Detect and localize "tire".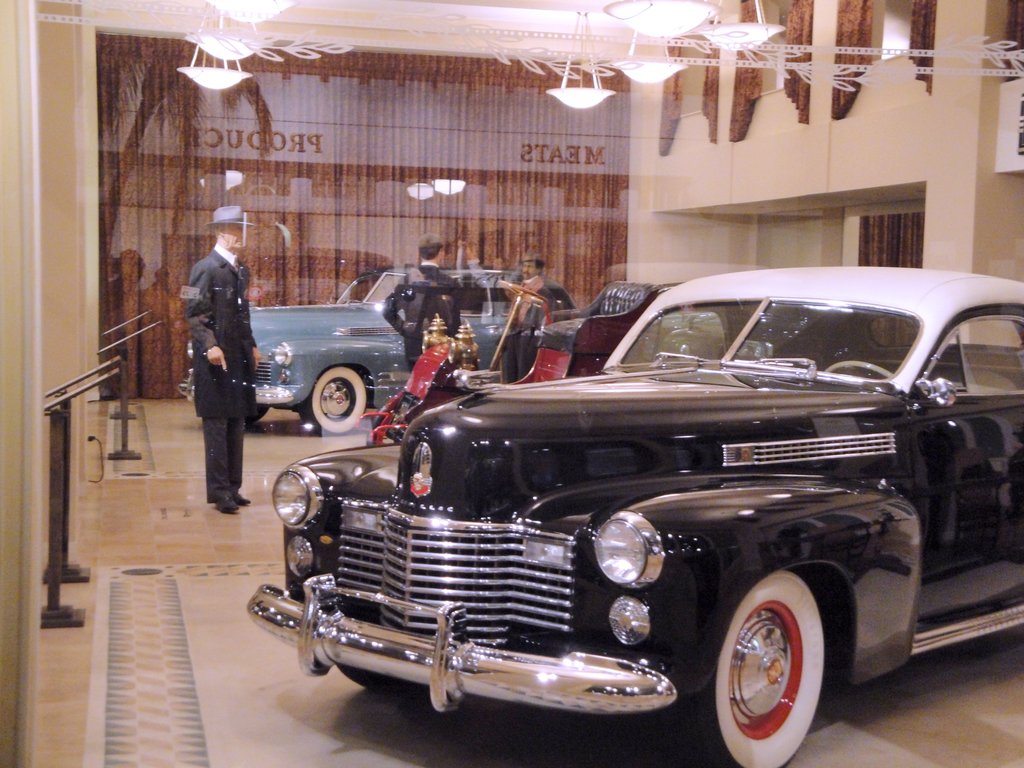
Localized at <region>662, 564, 826, 767</region>.
